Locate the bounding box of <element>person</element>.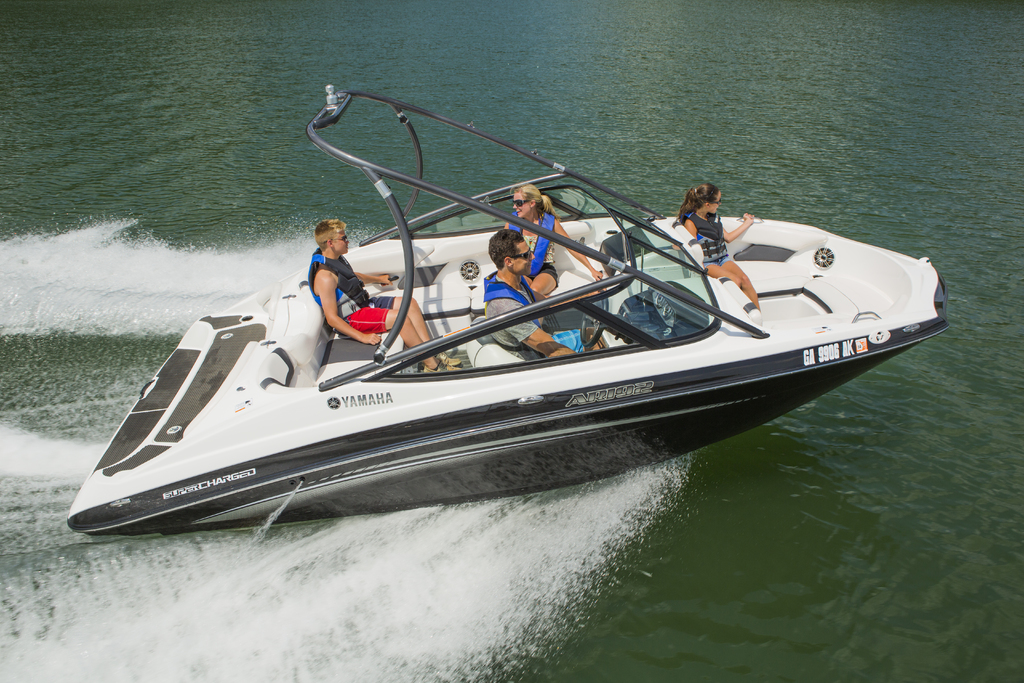
Bounding box: <region>676, 179, 760, 313</region>.
